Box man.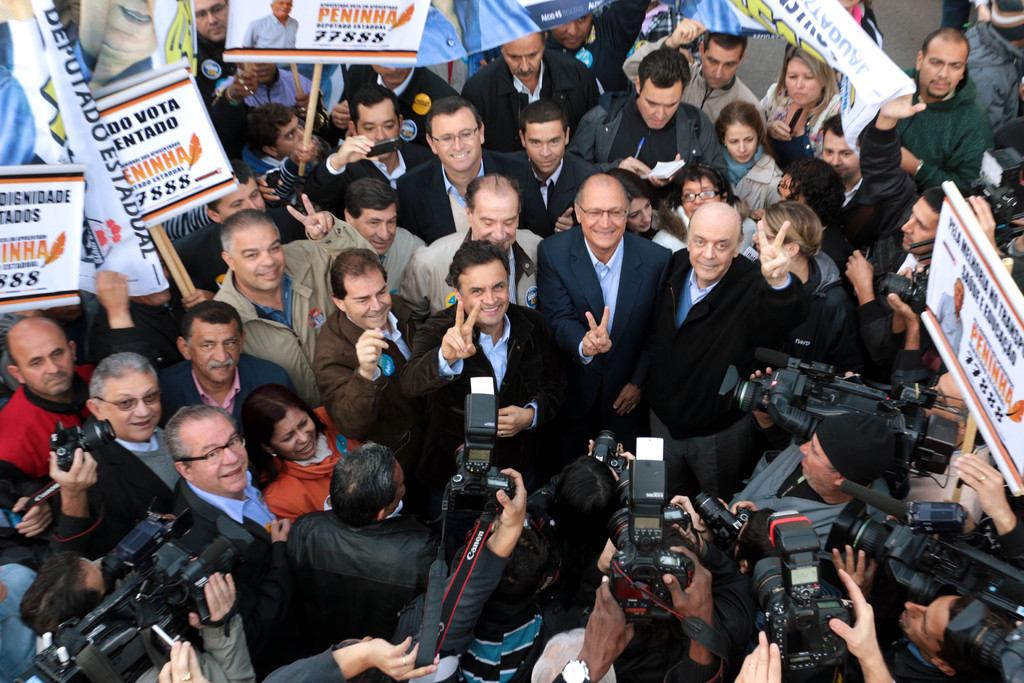
194 0 238 97.
